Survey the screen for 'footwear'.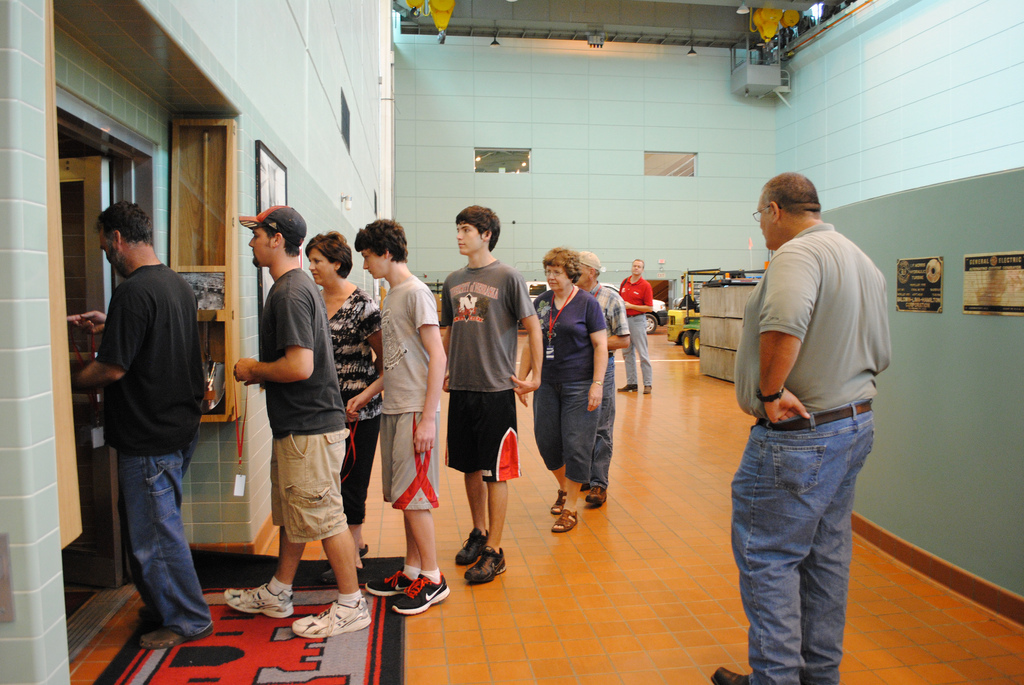
Survey found: locate(365, 569, 412, 597).
